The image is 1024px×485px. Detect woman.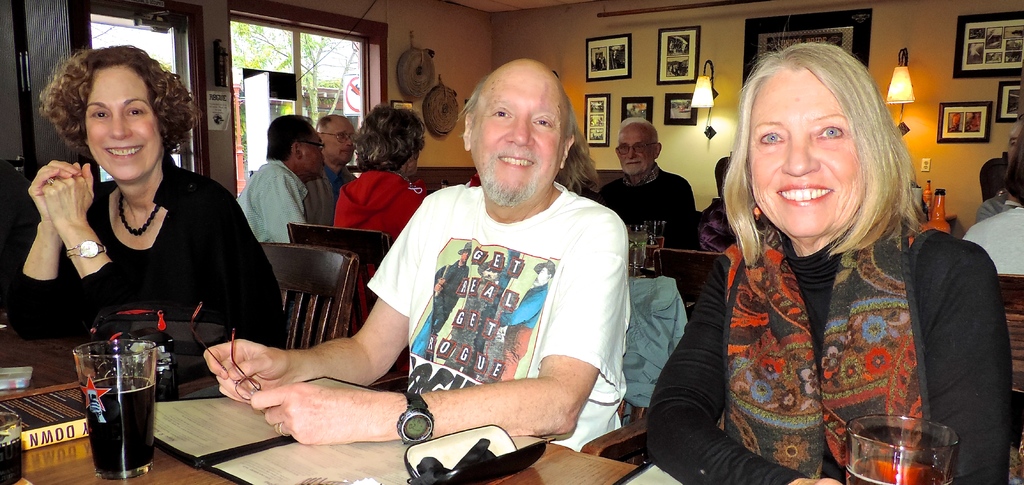
Detection: (4,41,289,365).
